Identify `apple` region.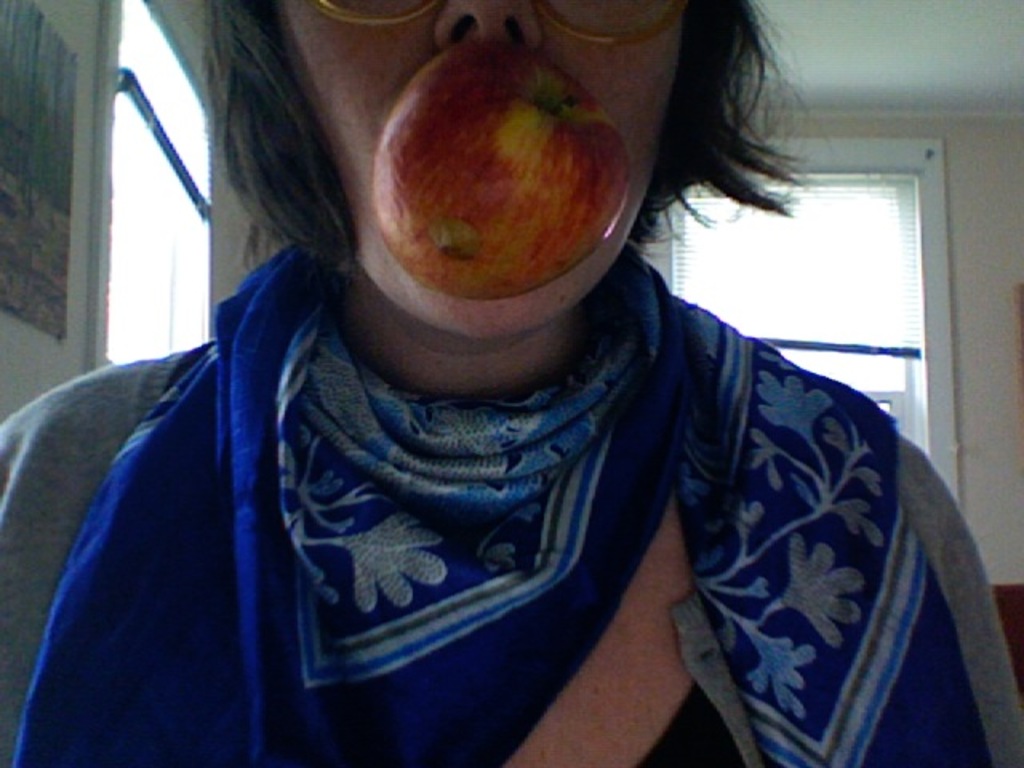
Region: rect(325, 40, 640, 408).
